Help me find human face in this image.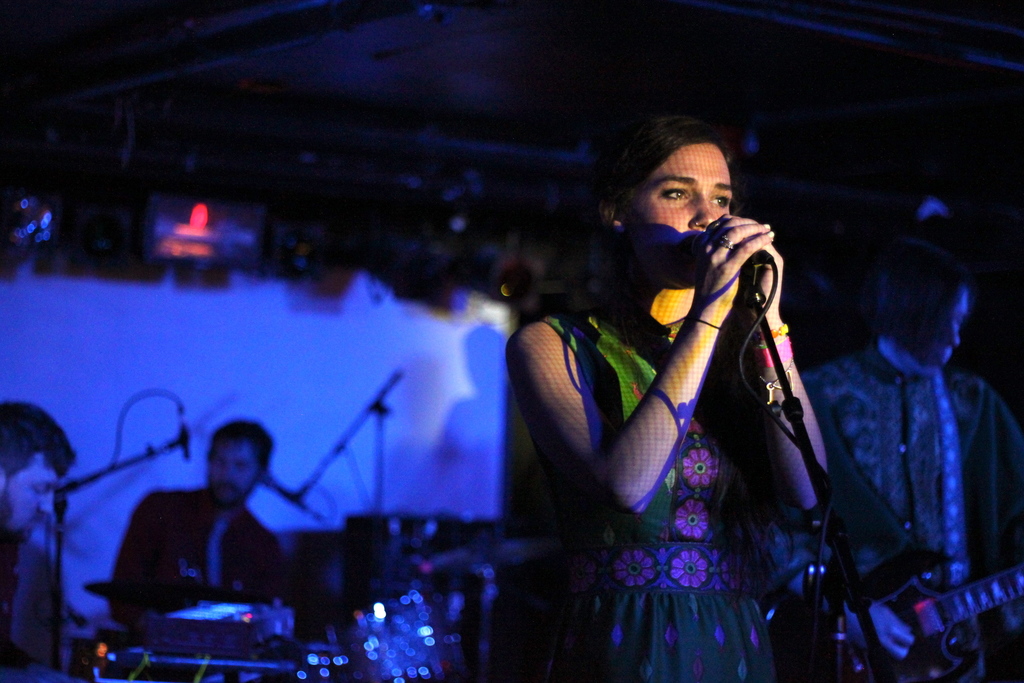
Found it: (left=209, top=441, right=257, bottom=507).
